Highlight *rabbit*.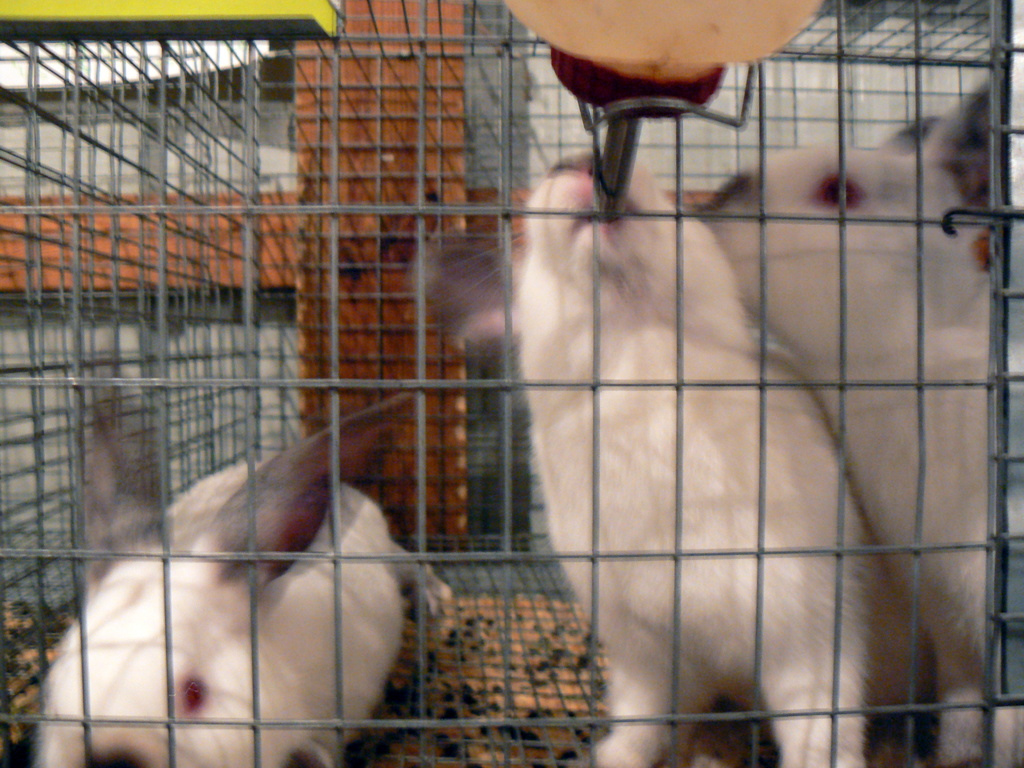
Highlighted region: x1=683 y1=74 x2=1023 y2=767.
